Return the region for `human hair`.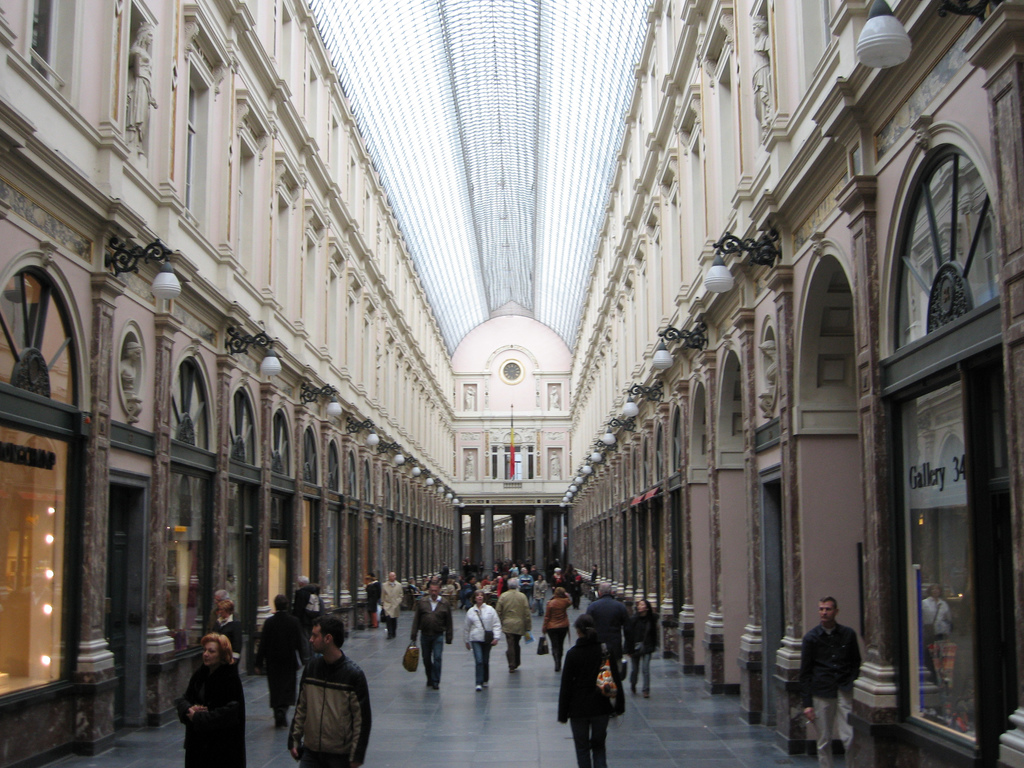
rect(600, 582, 612, 596).
